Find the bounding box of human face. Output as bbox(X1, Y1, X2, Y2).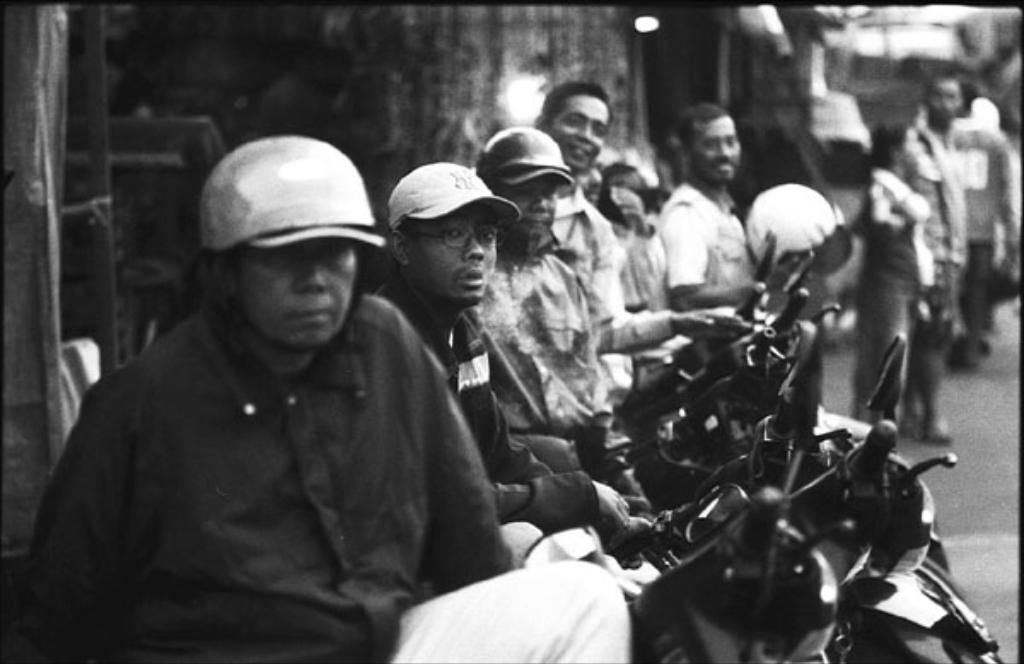
bbox(693, 118, 739, 181).
